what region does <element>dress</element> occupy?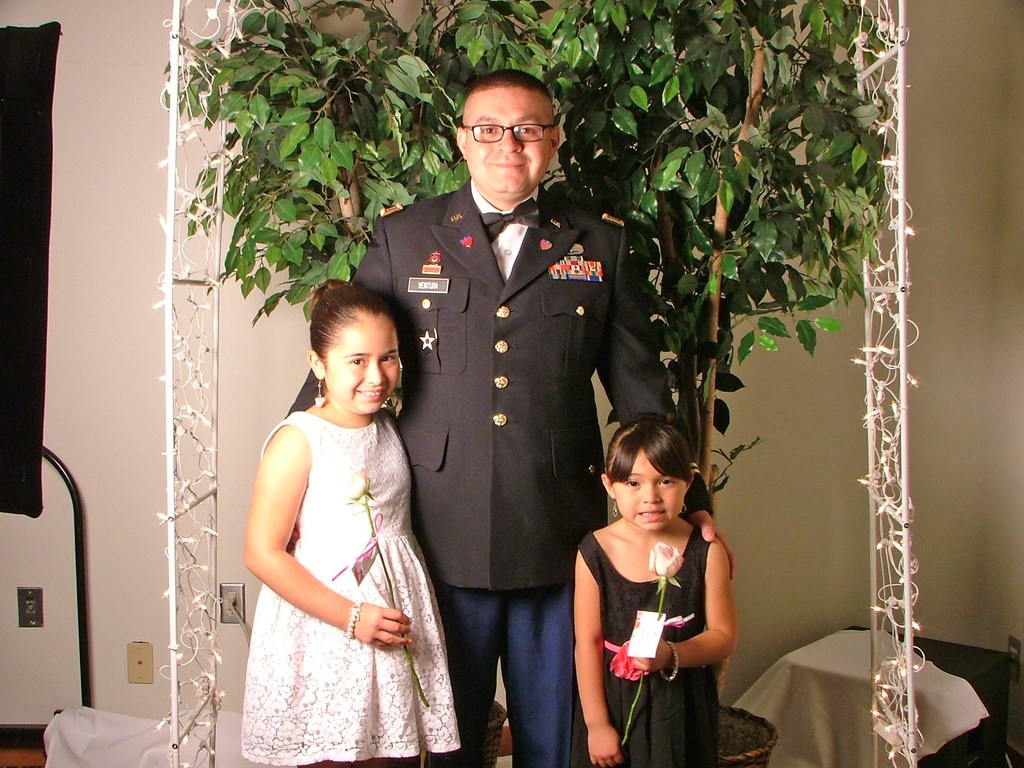
<box>239,410,461,764</box>.
